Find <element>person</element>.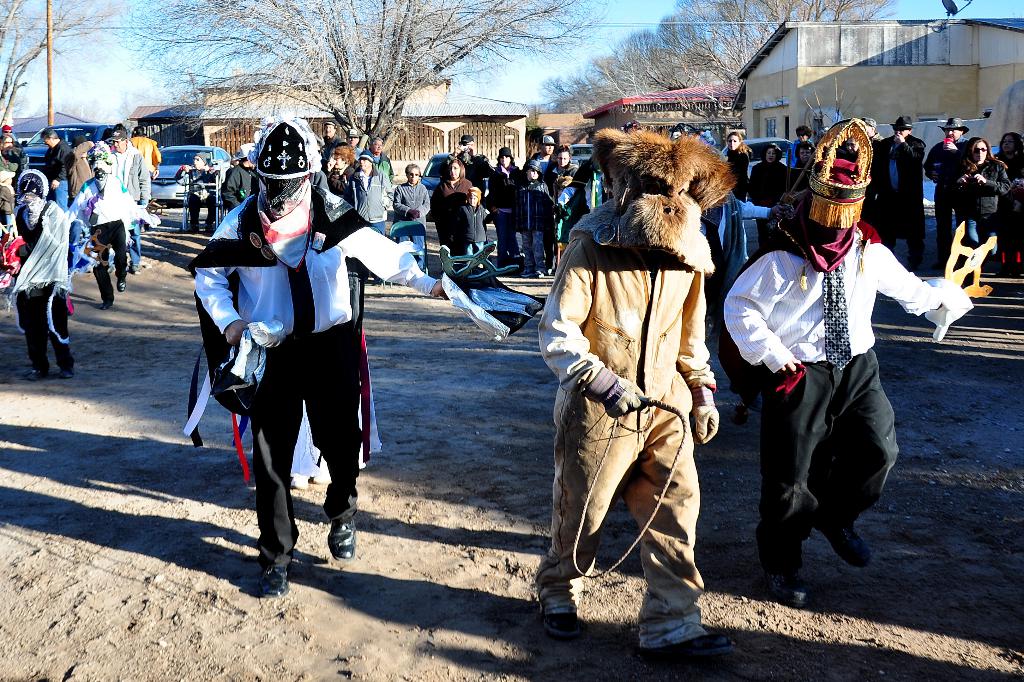
186/117/516/583.
